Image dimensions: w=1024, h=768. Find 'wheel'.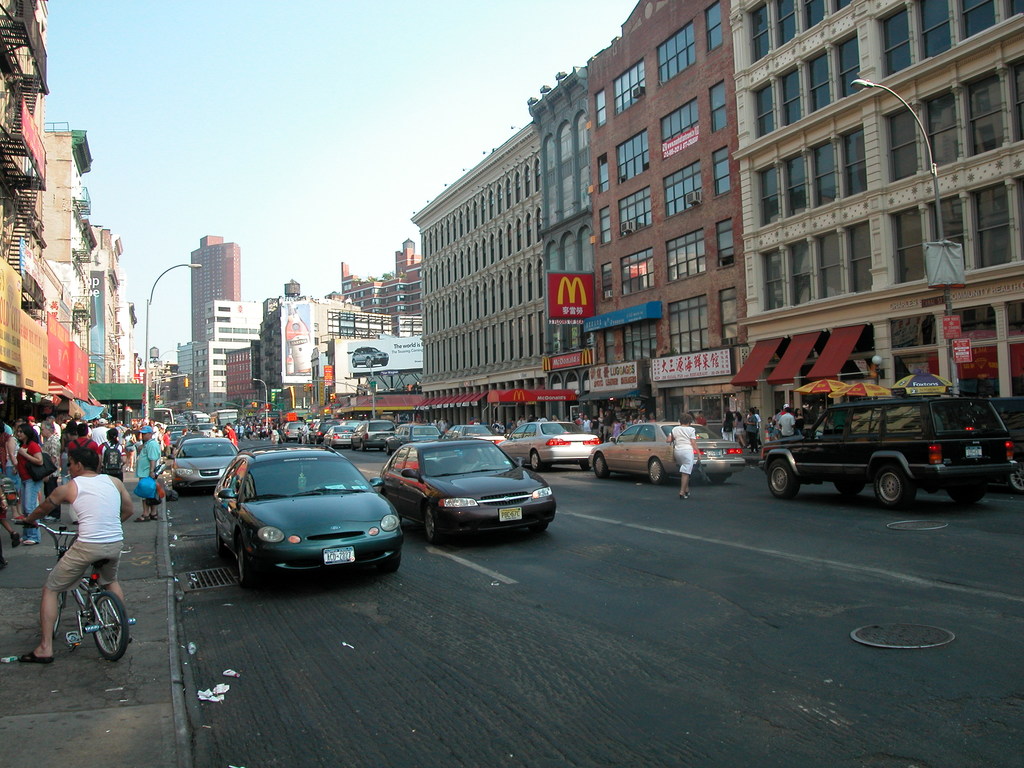
529:449:545:470.
